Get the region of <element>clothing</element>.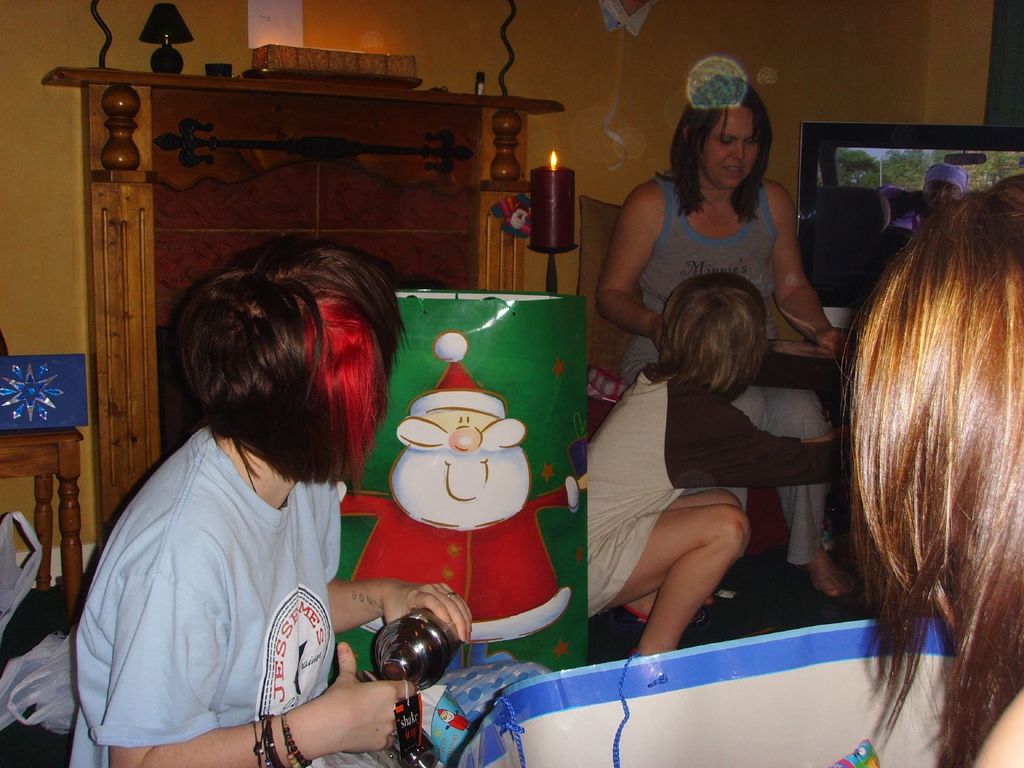
[left=588, top=371, right=851, bottom=618].
